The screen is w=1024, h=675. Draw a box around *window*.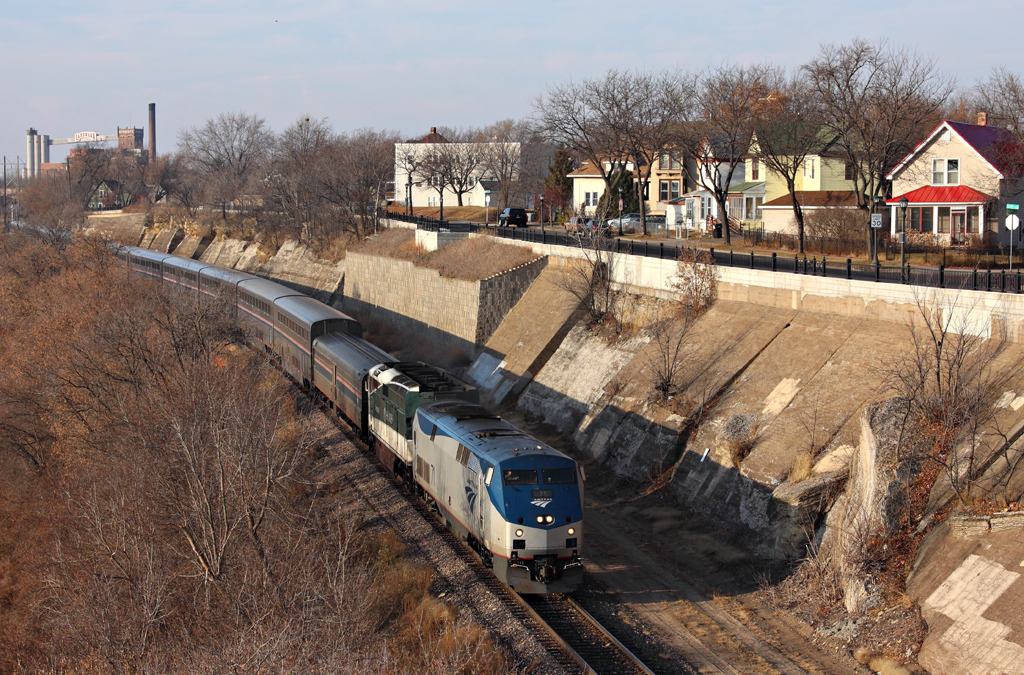
bbox=[933, 158, 959, 184].
